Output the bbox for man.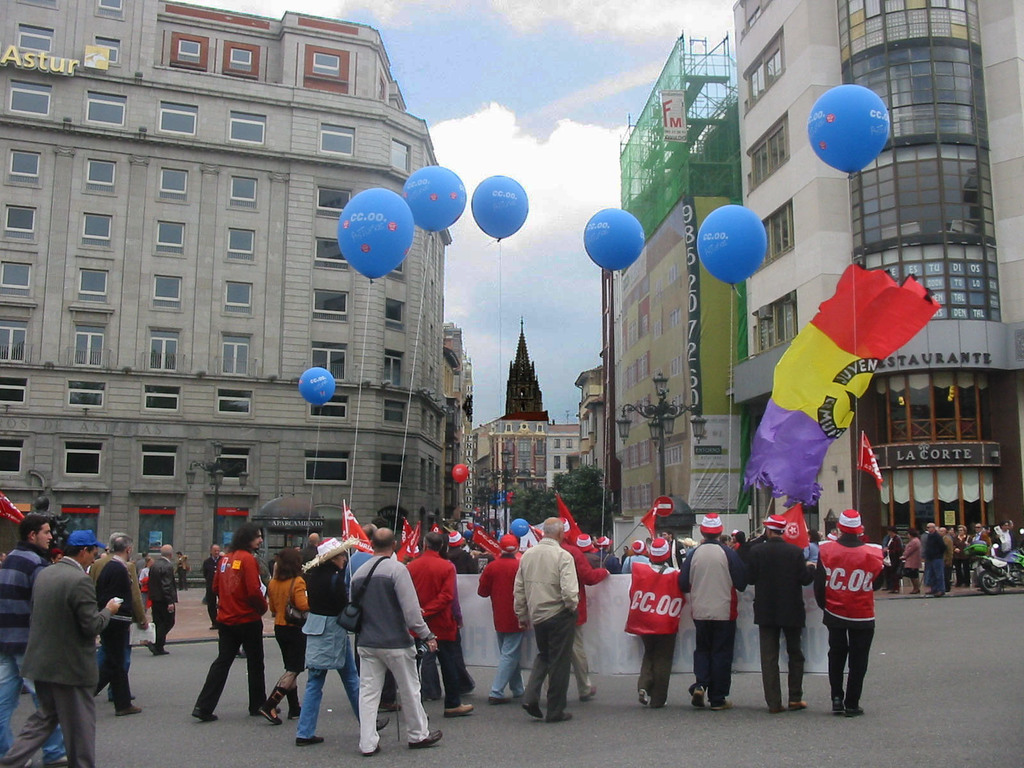
{"x1": 988, "y1": 519, "x2": 1012, "y2": 560}.
